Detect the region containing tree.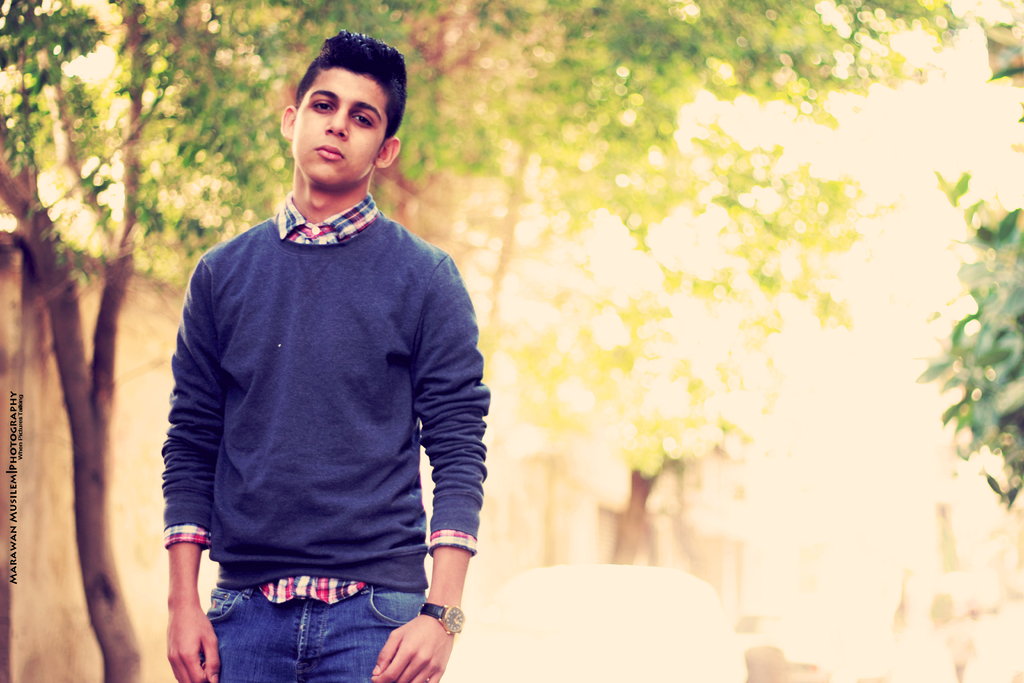
x1=910, y1=0, x2=1023, y2=520.
